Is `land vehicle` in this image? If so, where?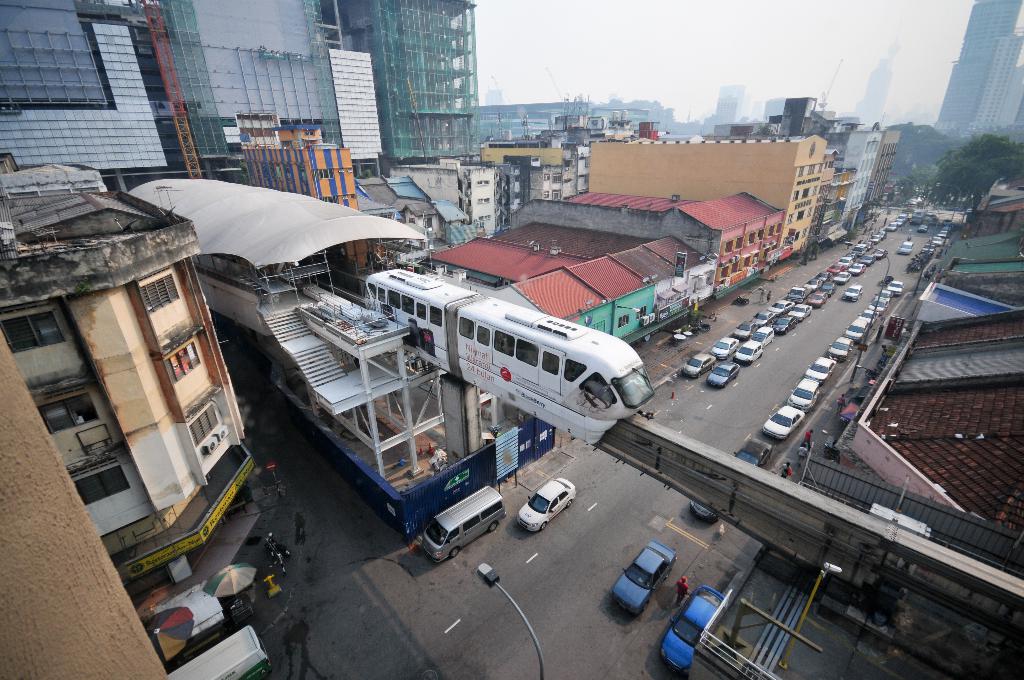
Yes, at 732,337,764,367.
